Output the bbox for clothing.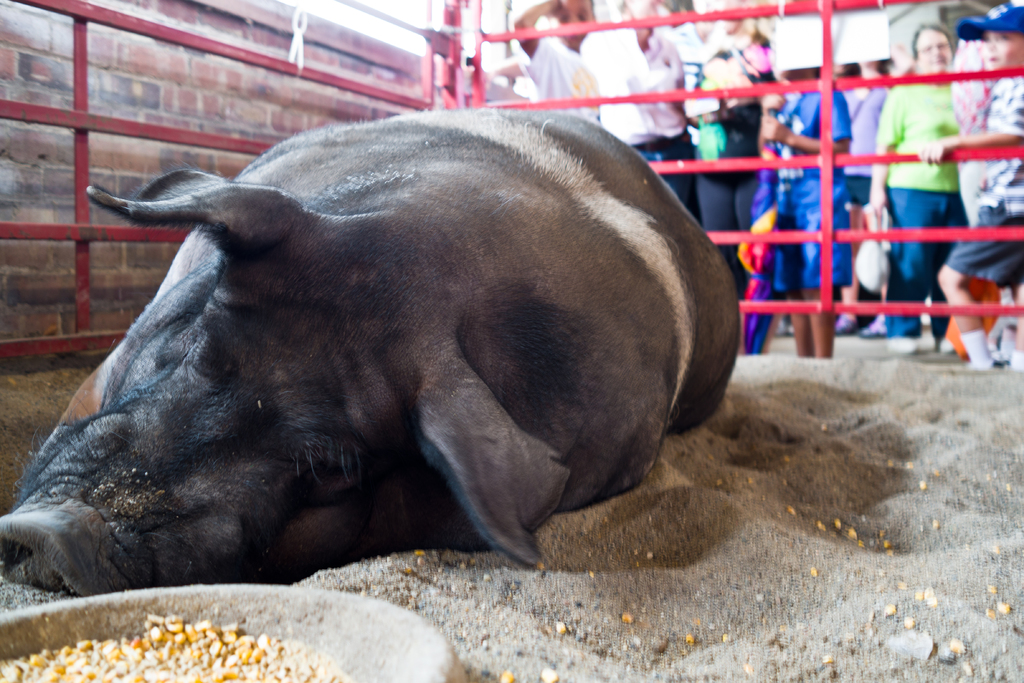
691,25,775,298.
